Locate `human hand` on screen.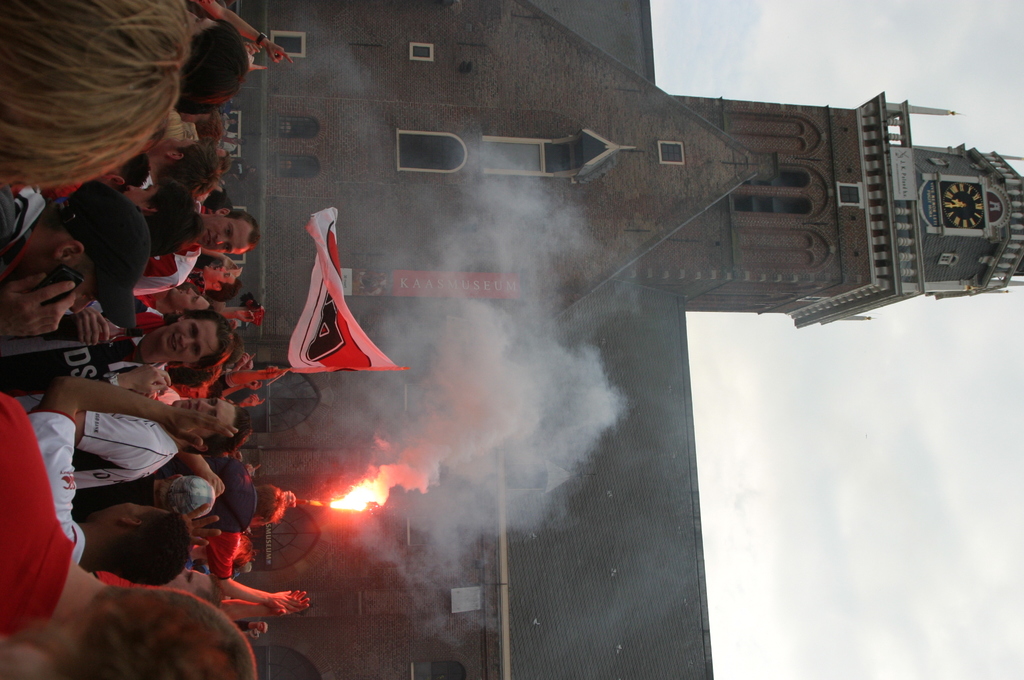
On screen at box(244, 39, 266, 58).
